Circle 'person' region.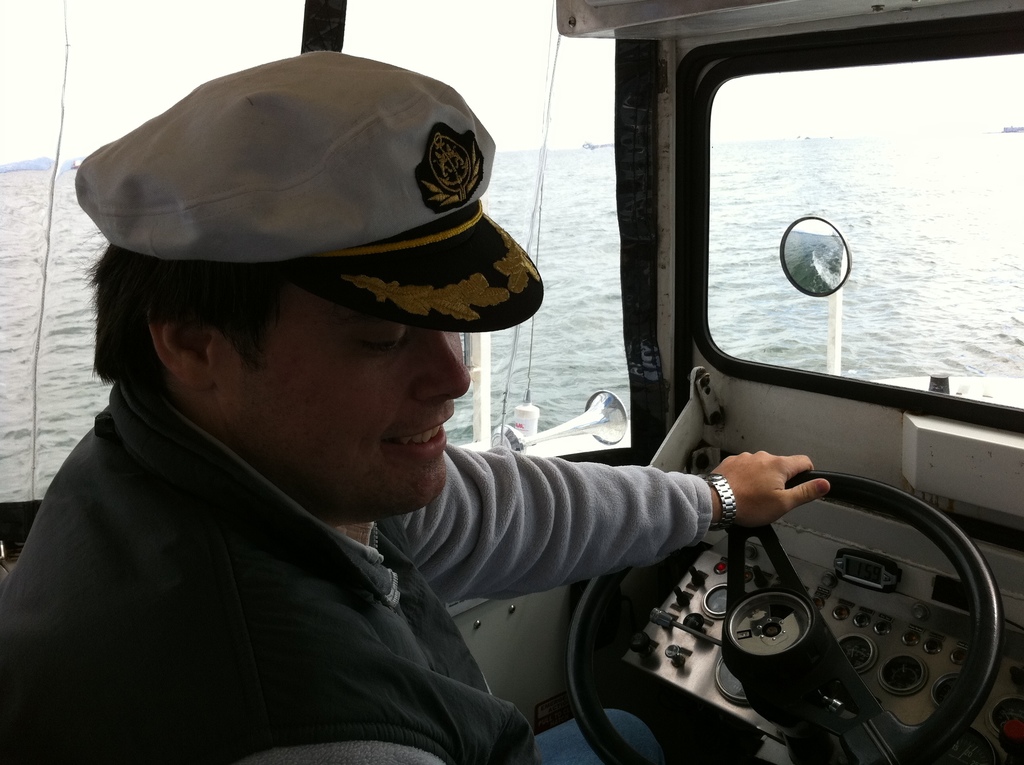
Region: 0/40/831/764.
